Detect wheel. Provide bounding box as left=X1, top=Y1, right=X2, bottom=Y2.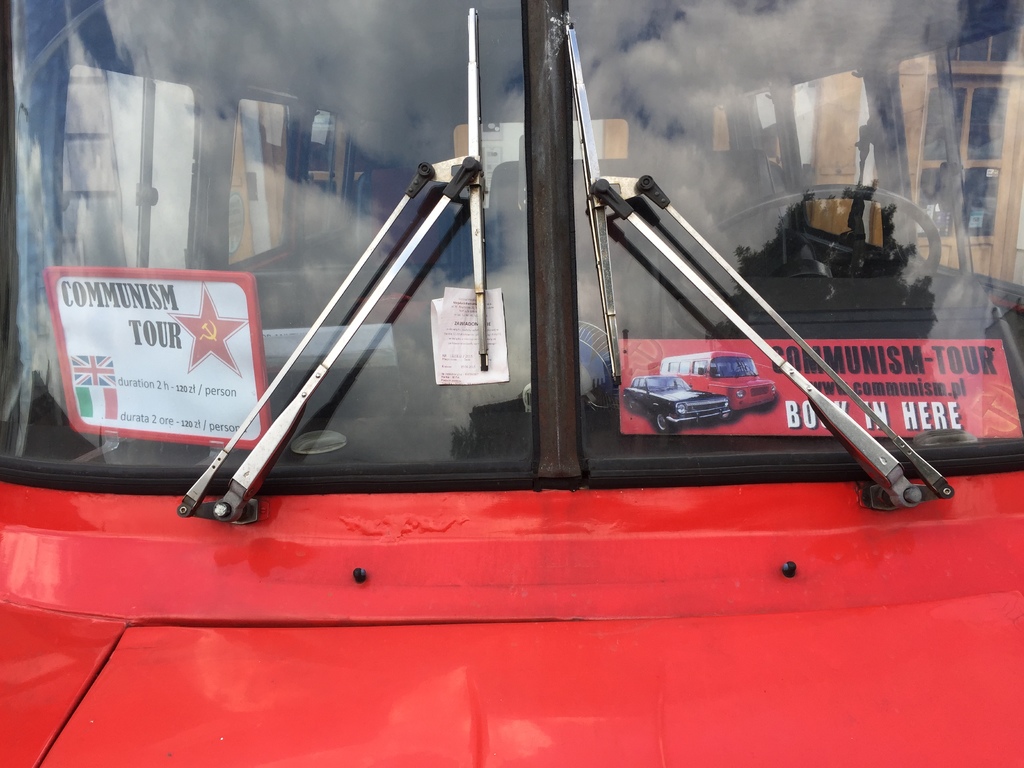
left=627, top=397, right=635, bottom=412.
